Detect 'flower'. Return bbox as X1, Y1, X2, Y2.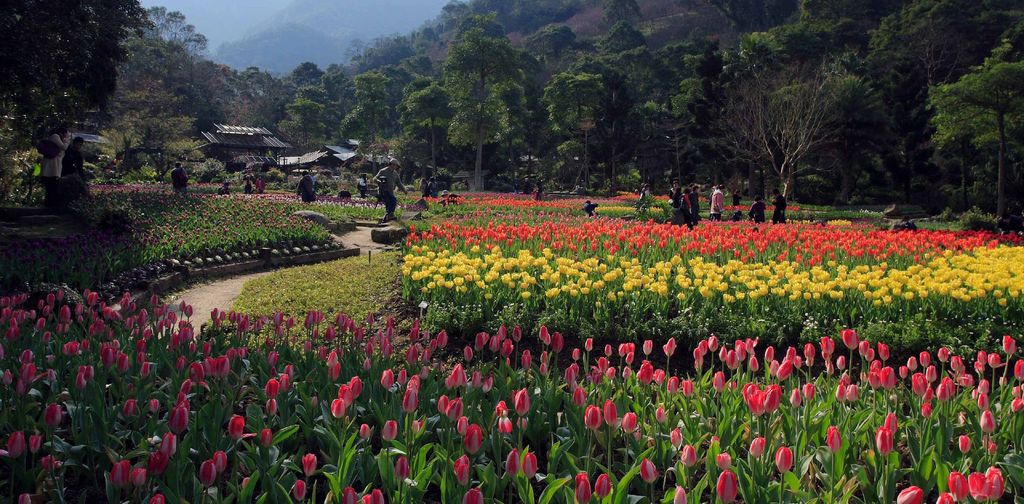
29, 433, 43, 456.
